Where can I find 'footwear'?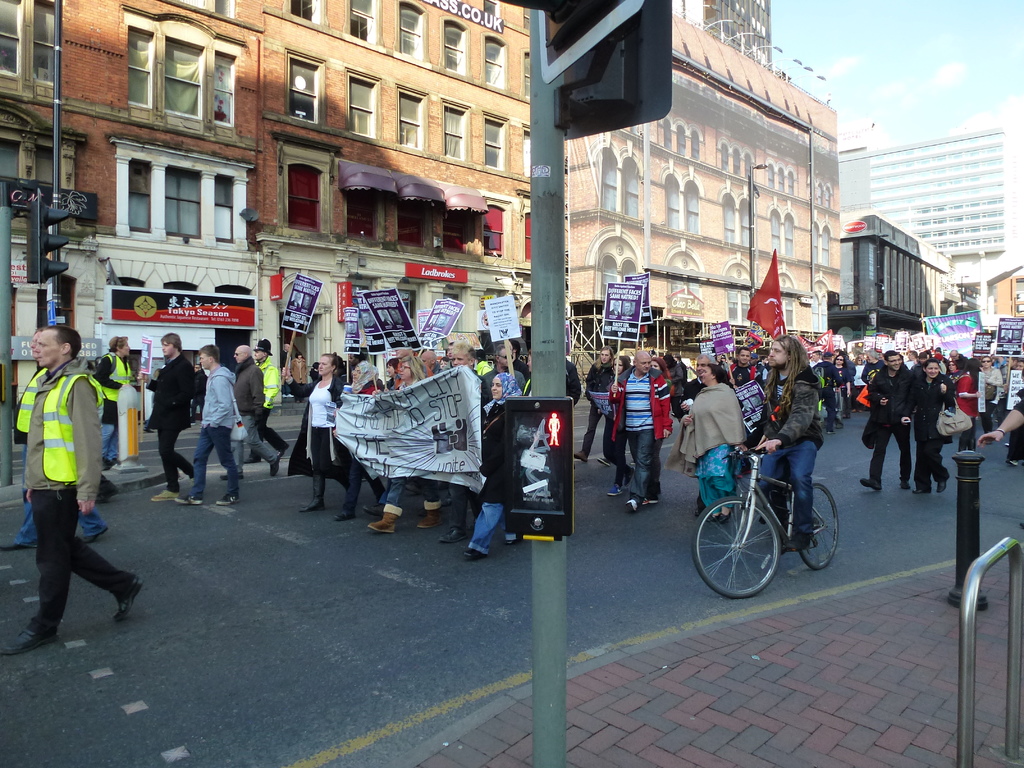
You can find it at x1=440 y1=526 x2=465 y2=542.
